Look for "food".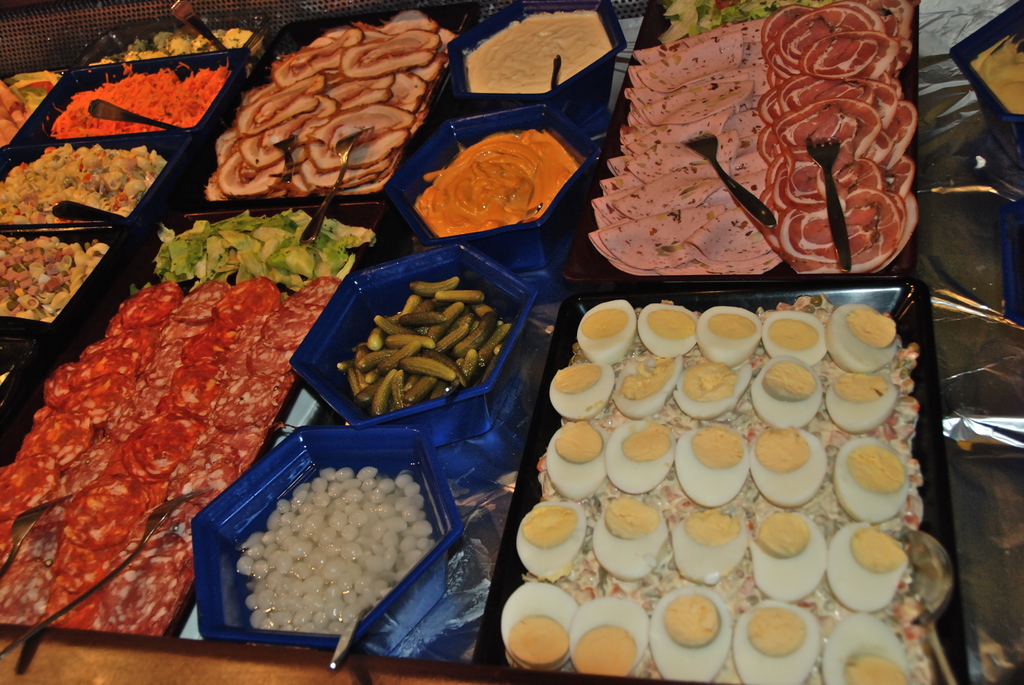
Found: (745,421,828,508).
